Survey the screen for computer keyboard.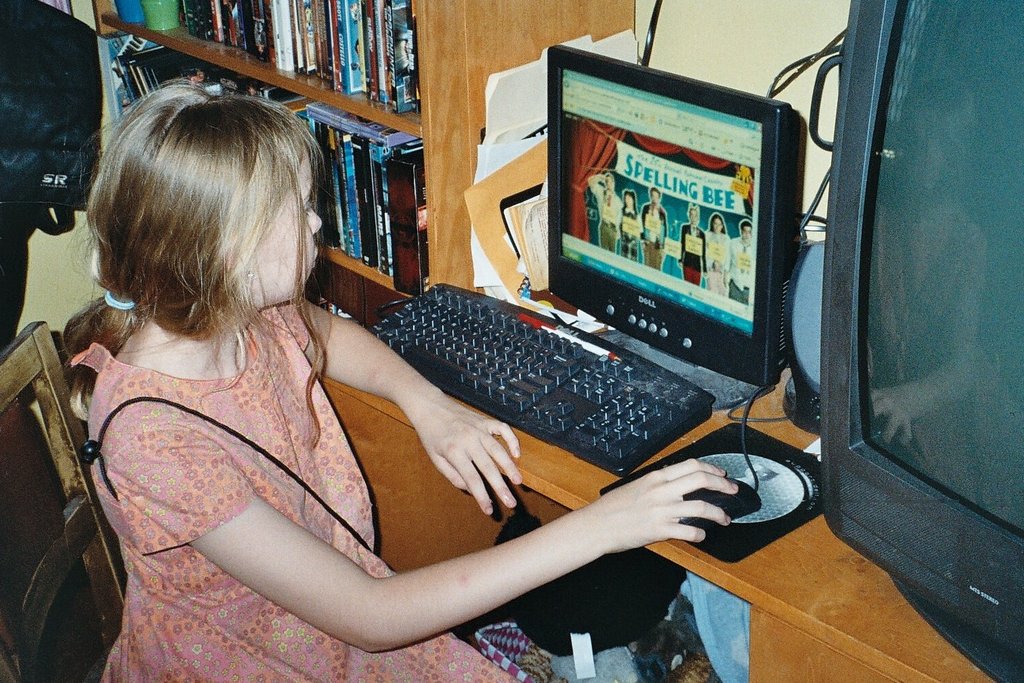
Survey found: bbox=(364, 279, 716, 479).
